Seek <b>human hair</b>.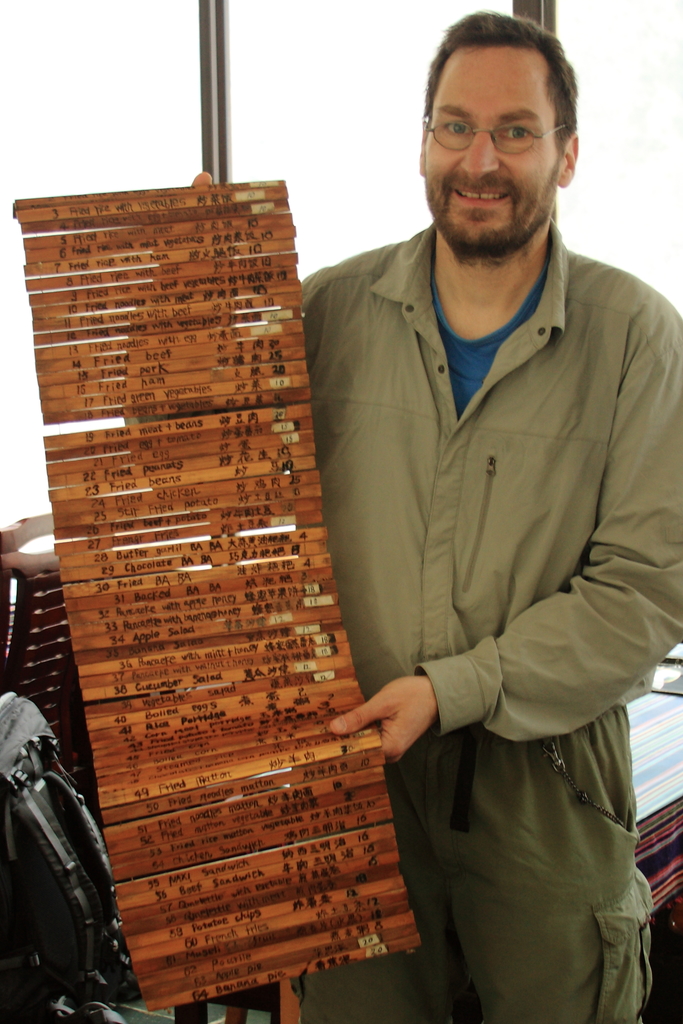
box=[424, 11, 592, 167].
